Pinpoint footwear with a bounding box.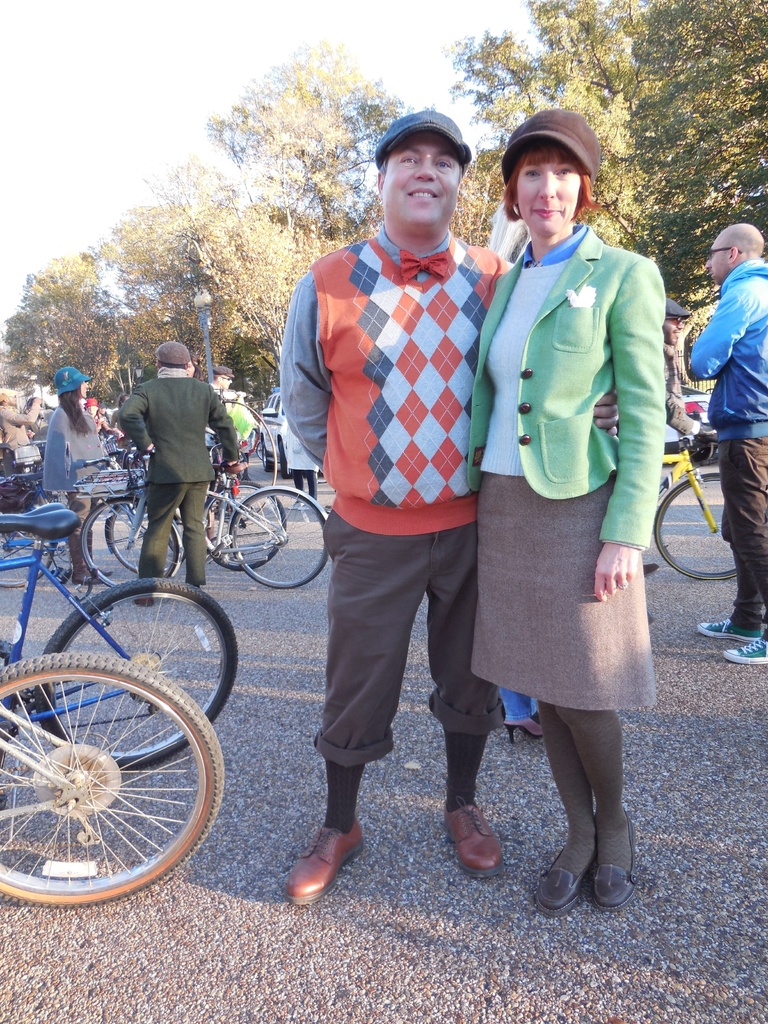
<region>506, 725, 540, 736</region>.
